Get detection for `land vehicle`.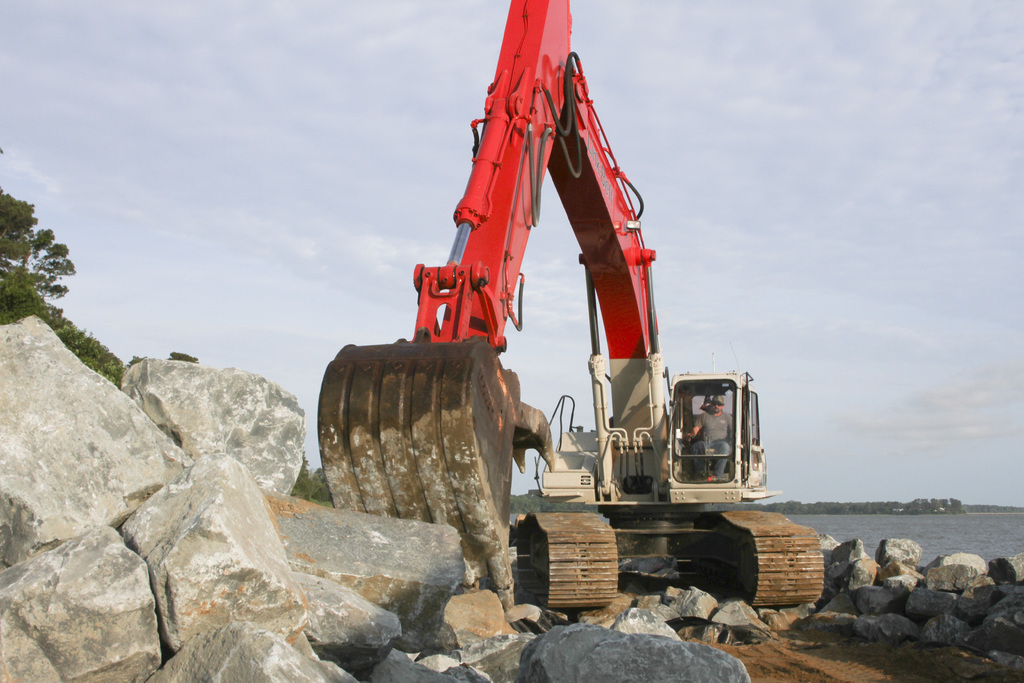
Detection: detection(314, 1, 829, 603).
